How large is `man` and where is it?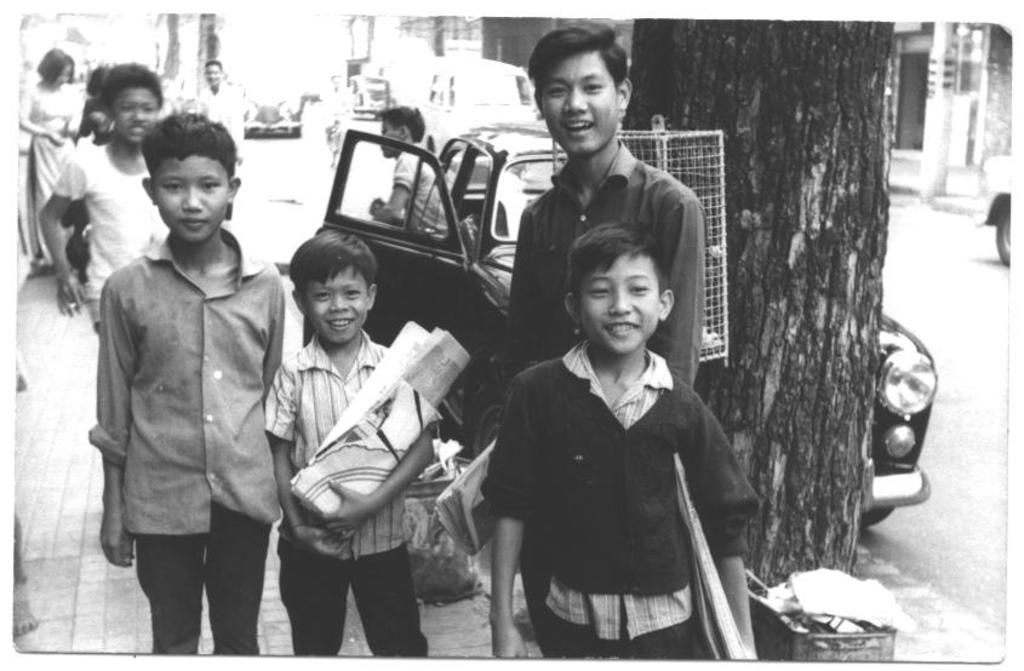
Bounding box: (x1=503, y1=27, x2=727, y2=394).
